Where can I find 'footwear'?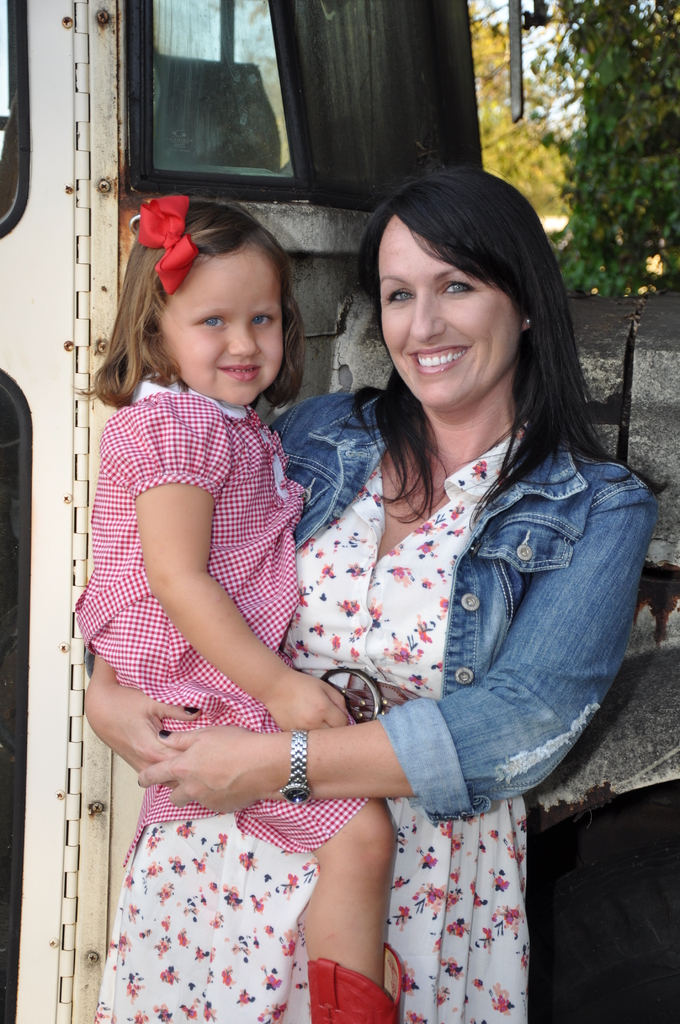
You can find it at BBox(315, 941, 400, 1016).
